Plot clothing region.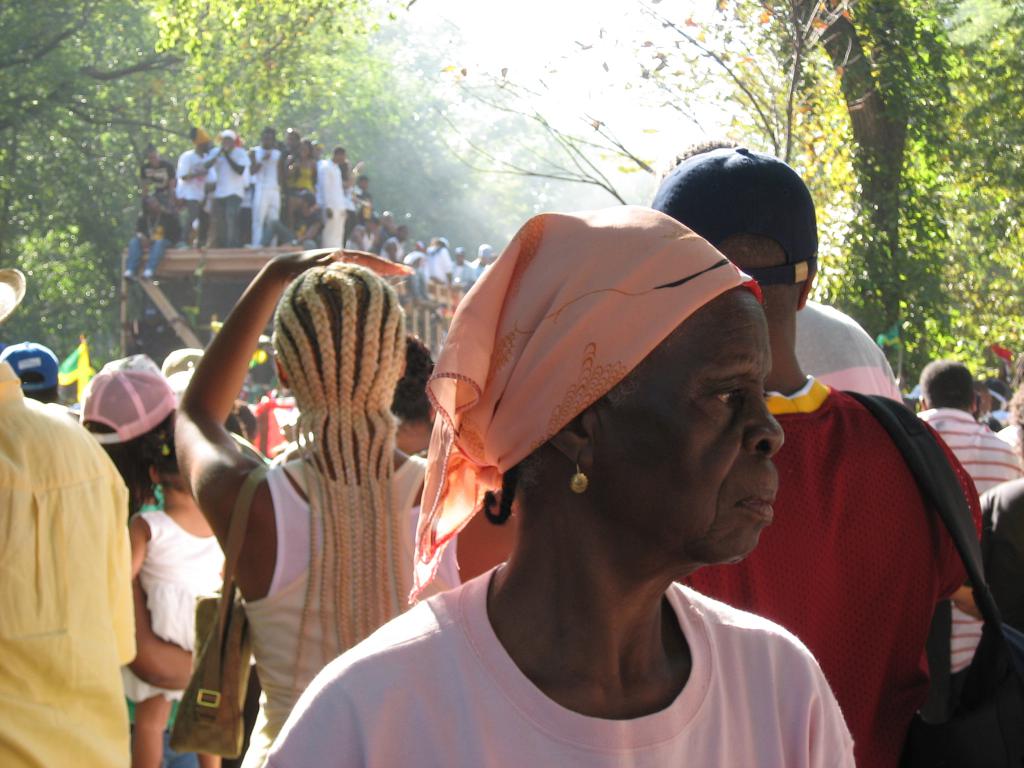
Plotted at [left=914, top=408, right=1023, bottom=493].
